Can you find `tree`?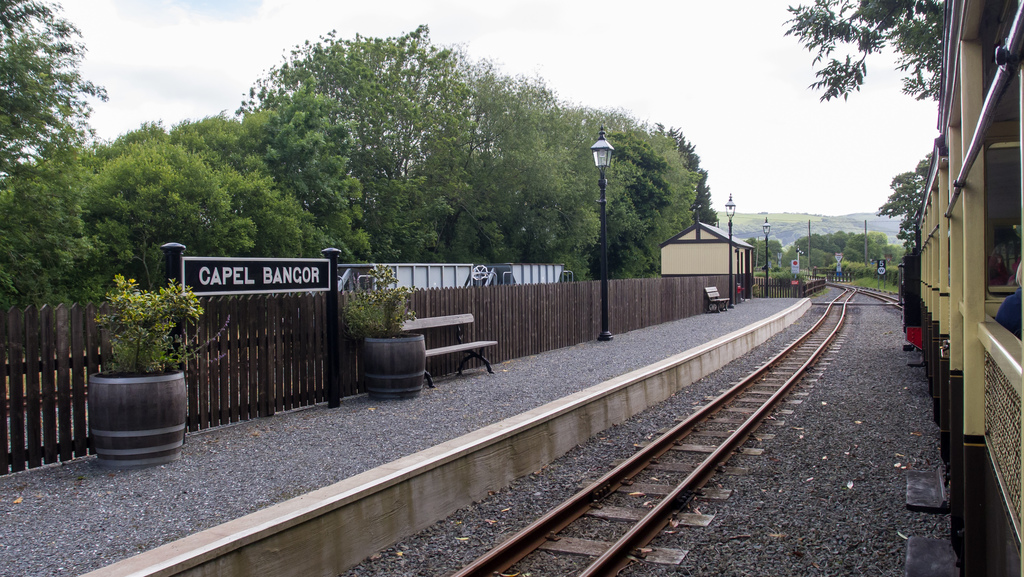
Yes, bounding box: detection(595, 125, 671, 270).
